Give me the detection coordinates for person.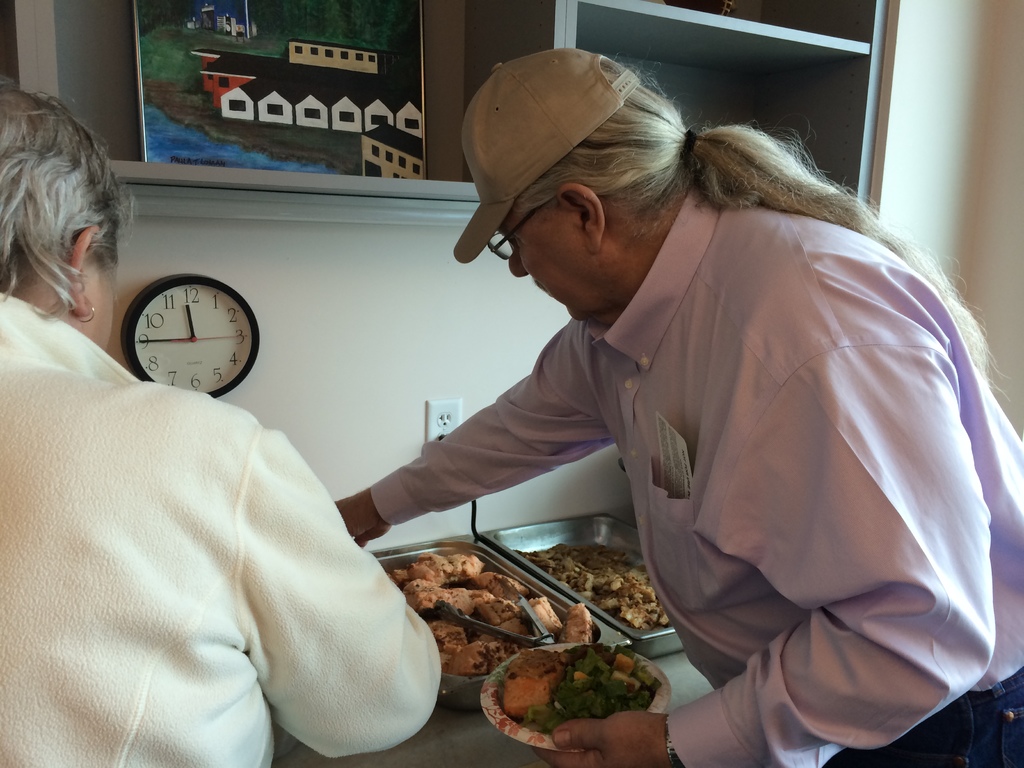
366, 106, 979, 739.
